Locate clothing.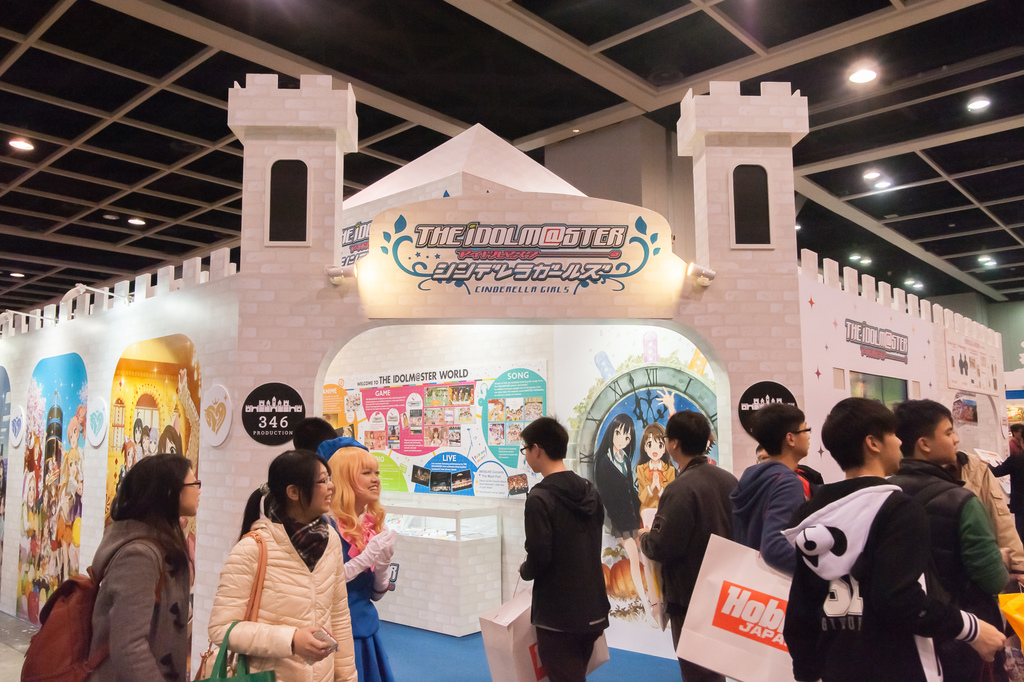
Bounding box: {"x1": 83, "y1": 516, "x2": 185, "y2": 681}.
